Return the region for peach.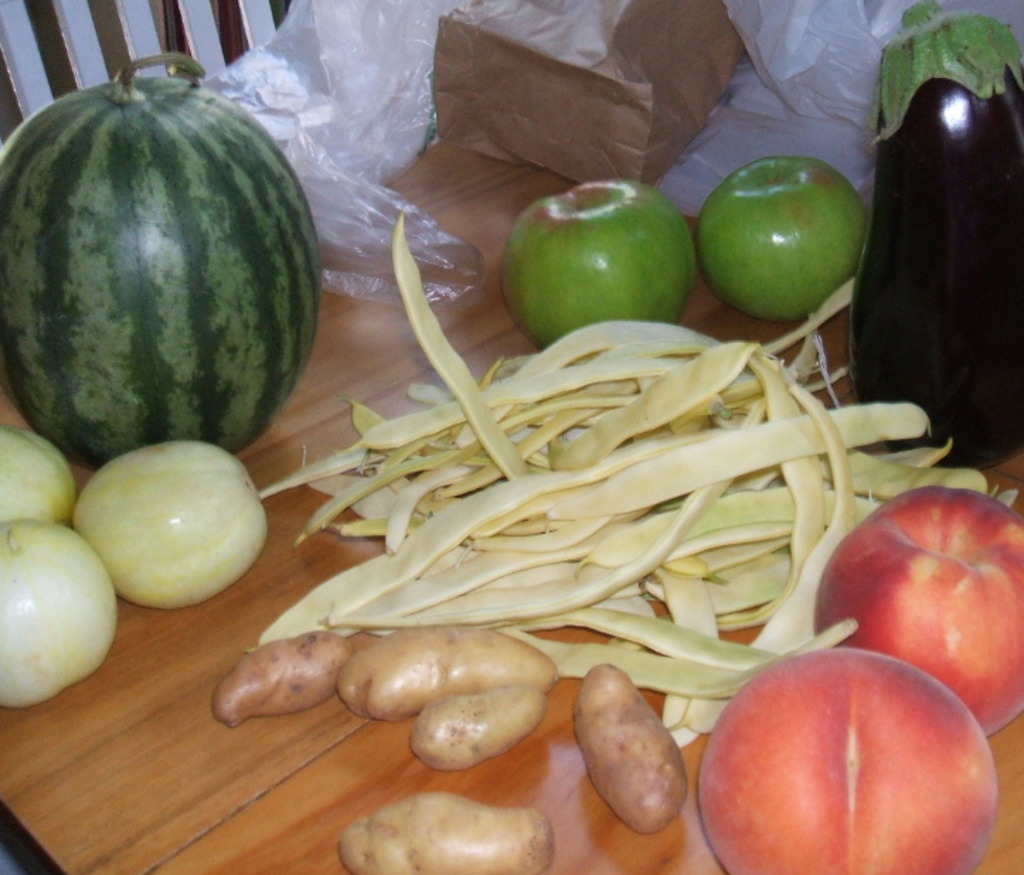
(left=702, top=156, right=861, bottom=319).
